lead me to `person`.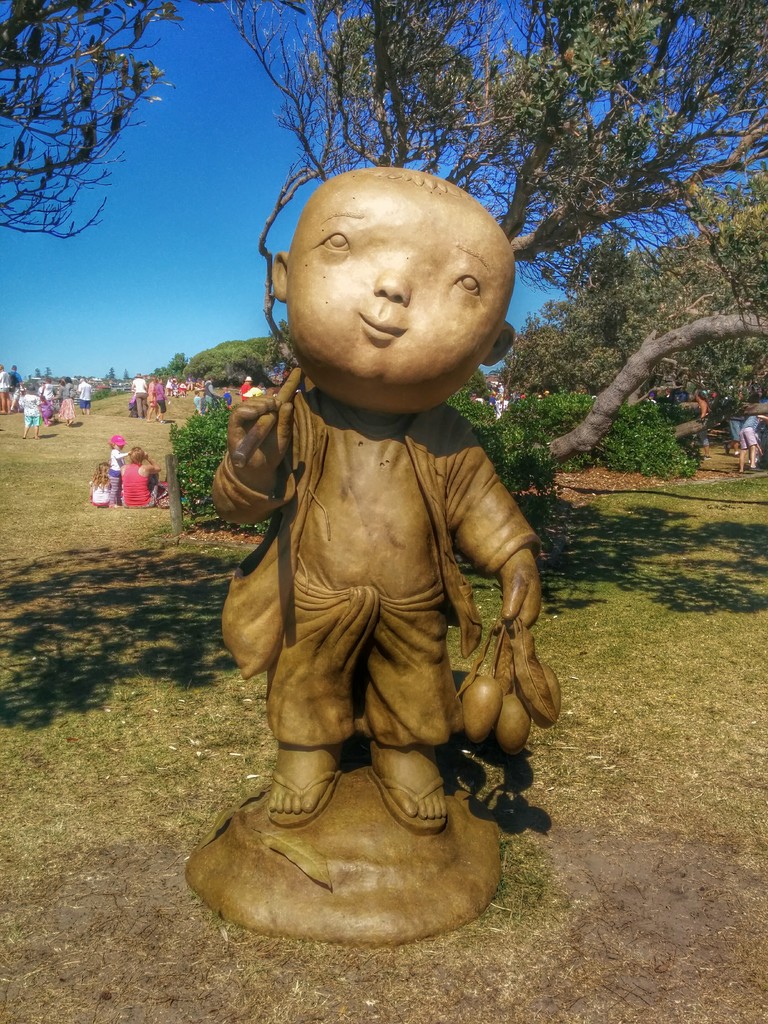
Lead to <bbox>740, 413, 763, 471</bbox>.
